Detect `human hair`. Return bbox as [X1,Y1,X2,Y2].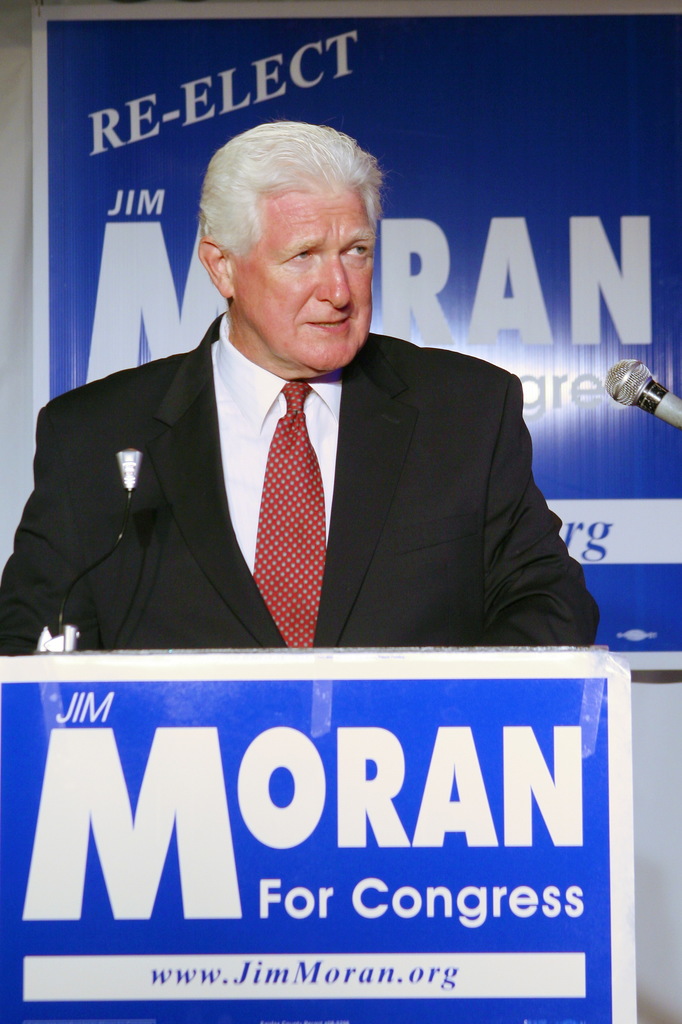
[201,109,385,309].
